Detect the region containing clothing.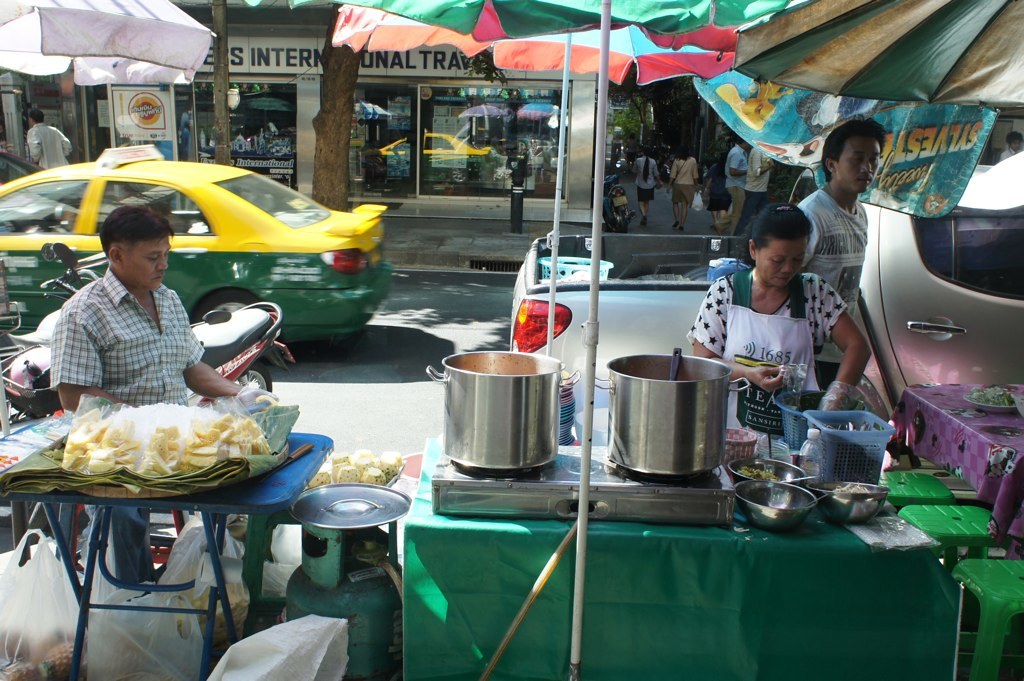
crop(721, 143, 750, 234).
